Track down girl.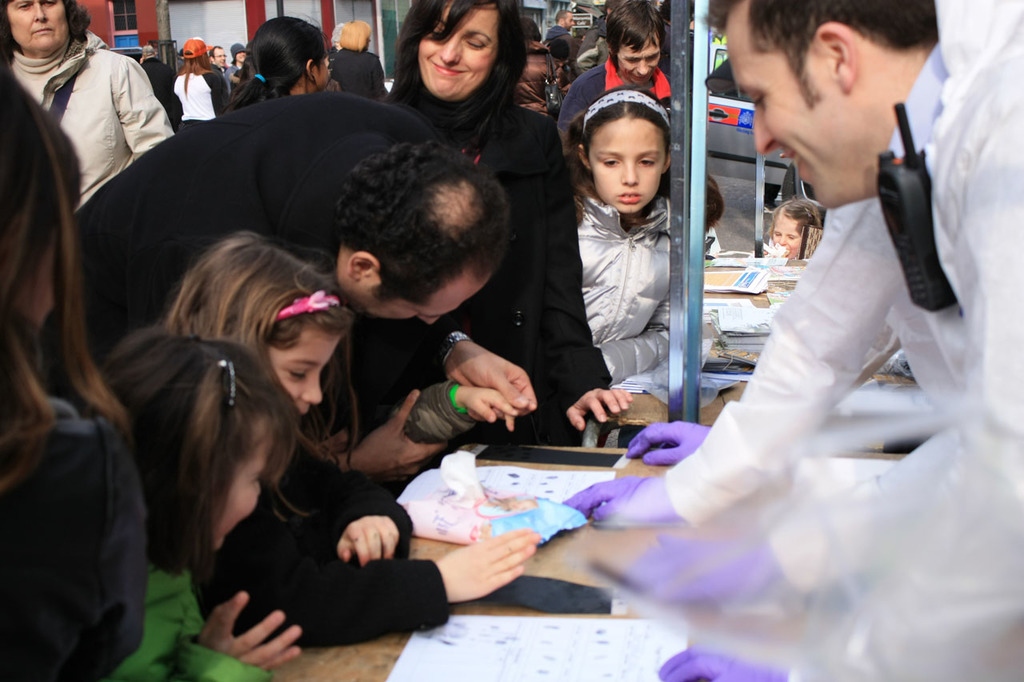
Tracked to region(88, 326, 302, 681).
